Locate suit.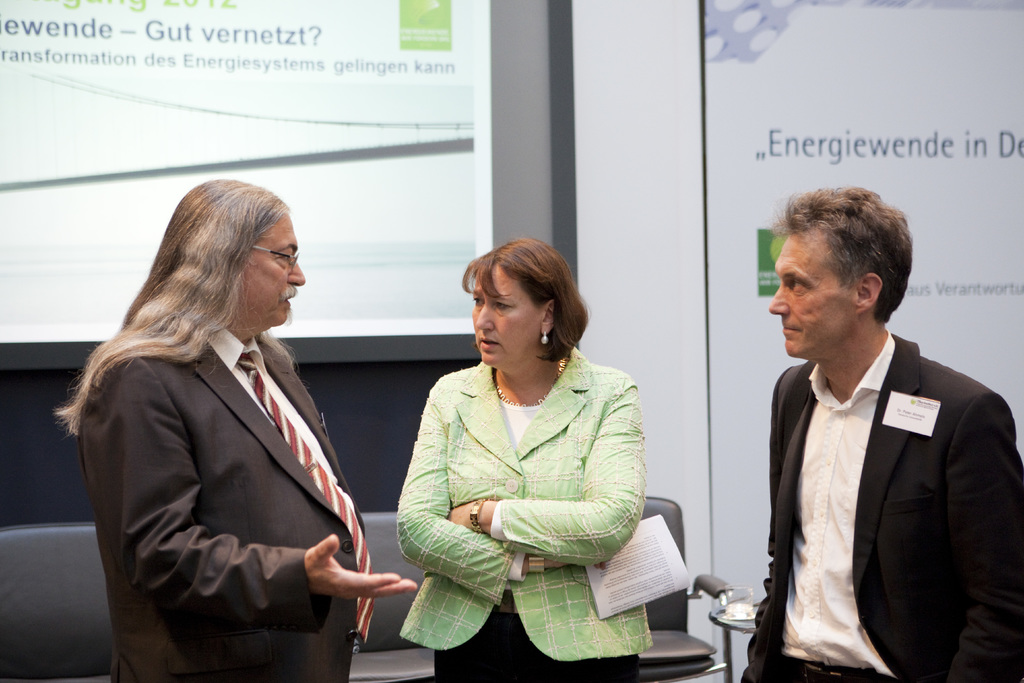
Bounding box: region(77, 323, 374, 682).
